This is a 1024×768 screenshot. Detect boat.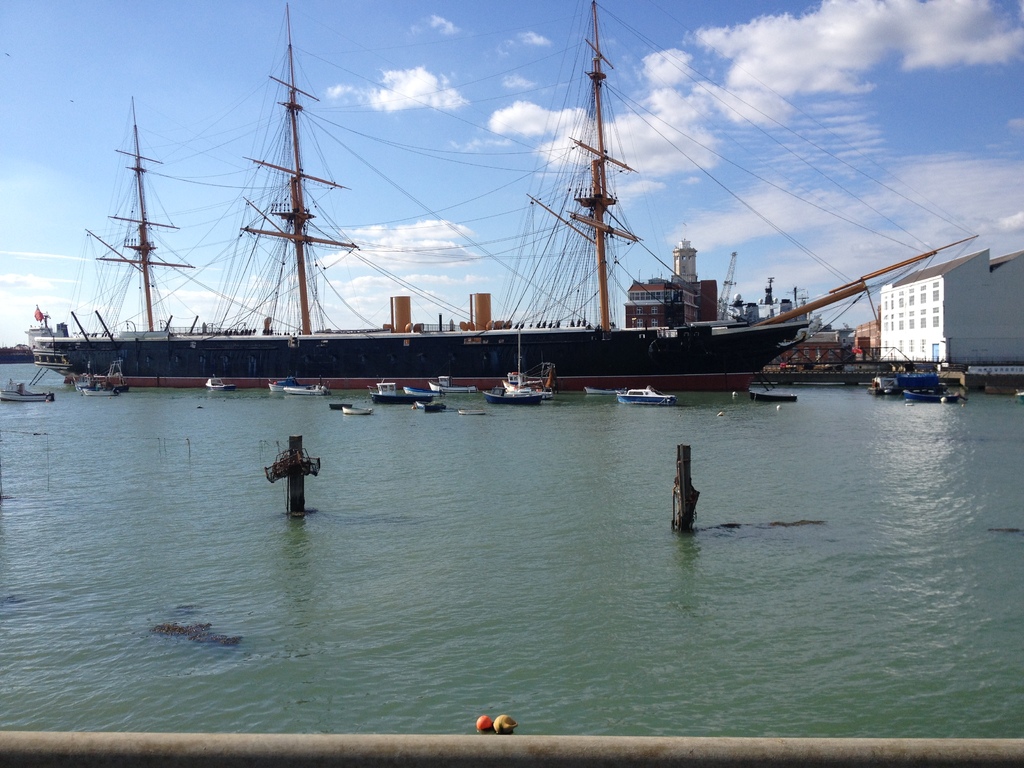
616,385,678,405.
